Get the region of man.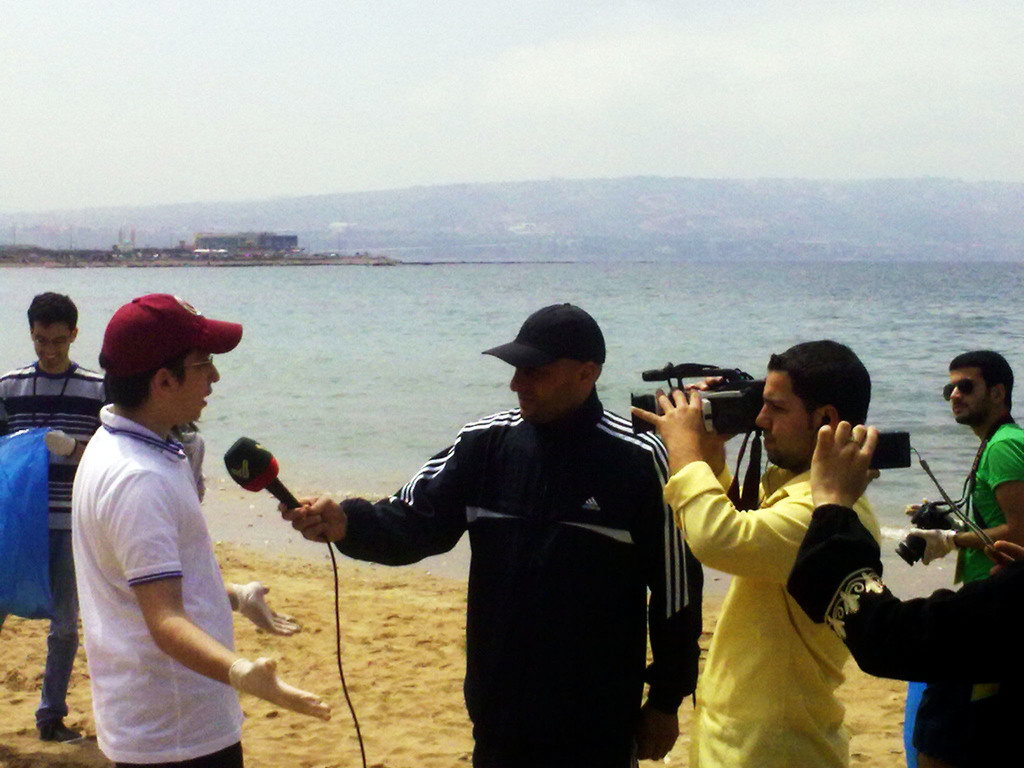
left=0, top=290, right=108, bottom=744.
